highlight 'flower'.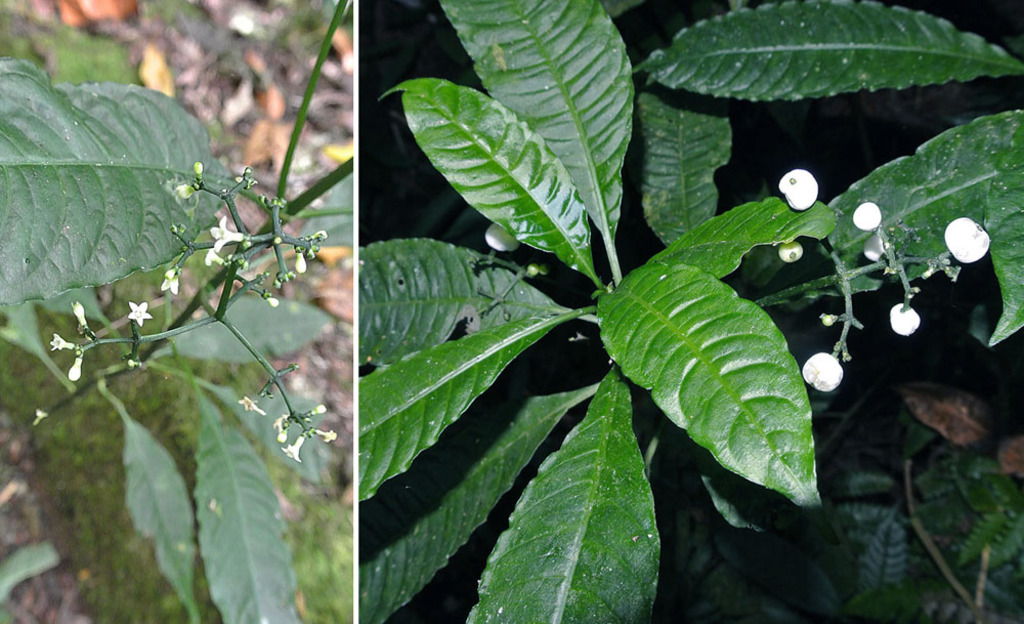
Highlighted region: BBox(890, 301, 918, 333).
